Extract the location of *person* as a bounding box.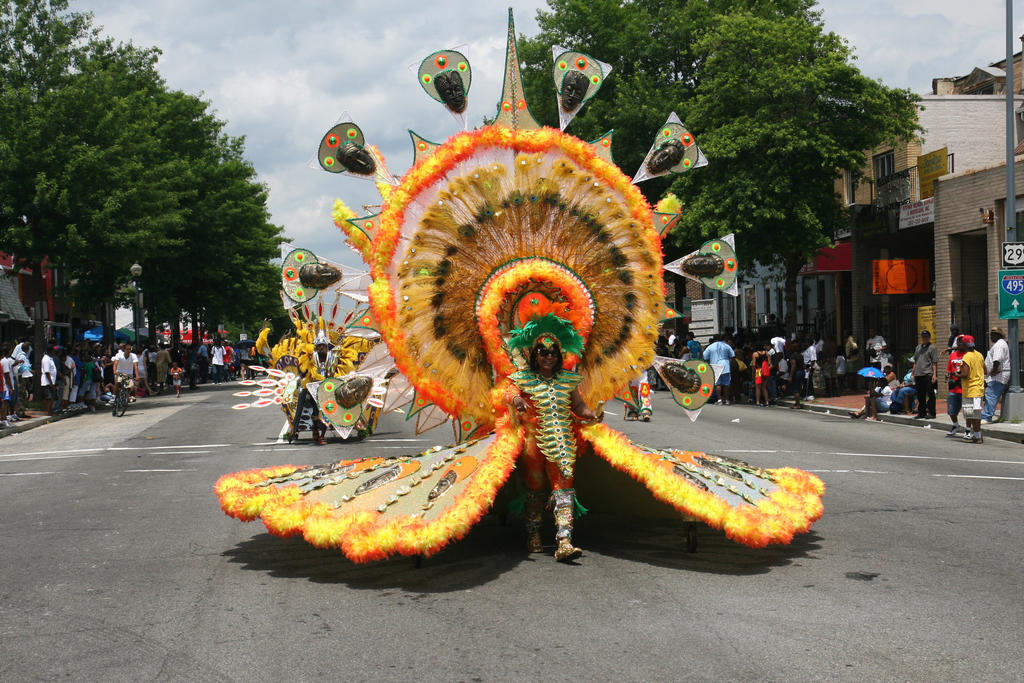
<region>981, 328, 1012, 424</region>.
